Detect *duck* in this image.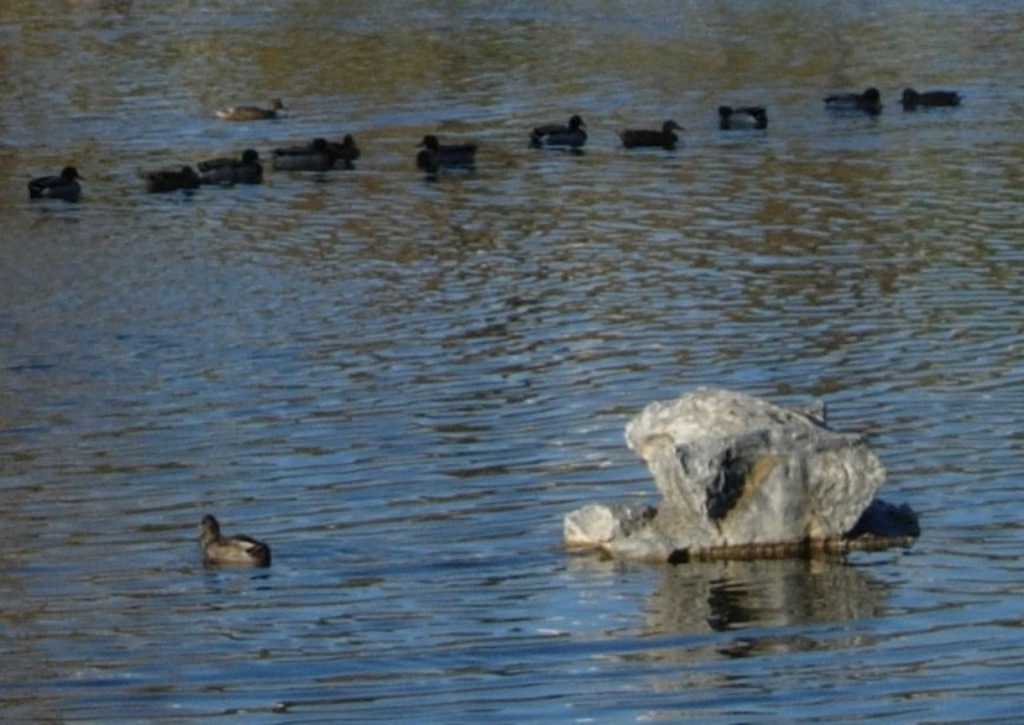
Detection: bbox=(123, 163, 200, 190).
